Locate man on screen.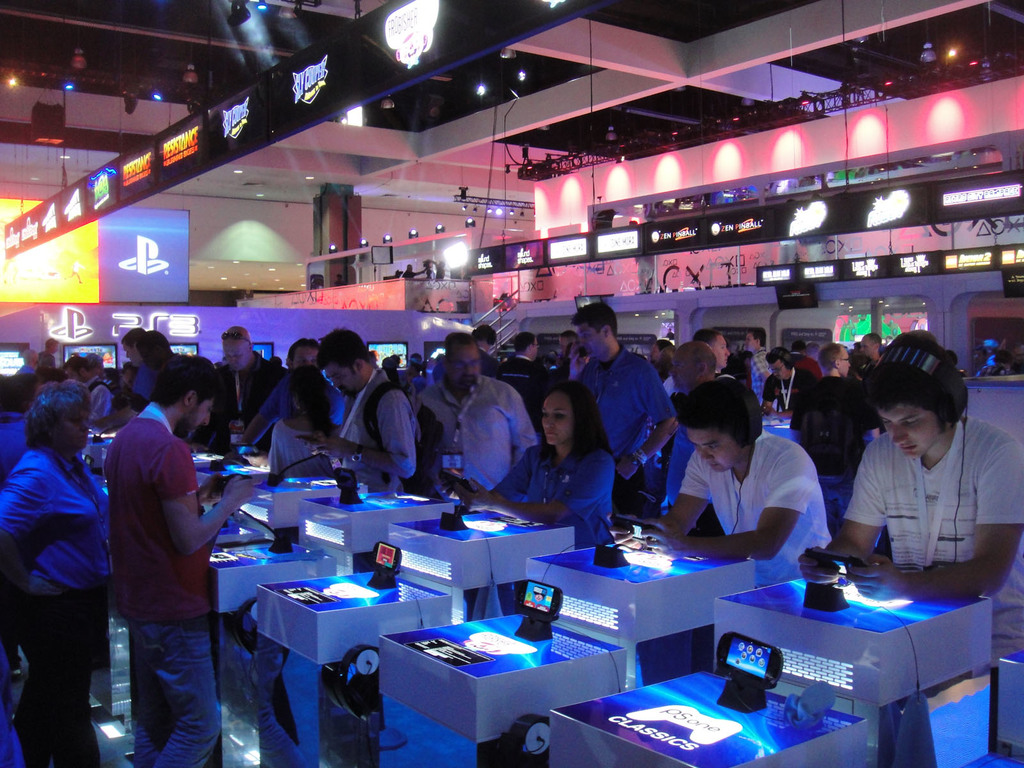
On screen at bbox=(188, 320, 289, 447).
